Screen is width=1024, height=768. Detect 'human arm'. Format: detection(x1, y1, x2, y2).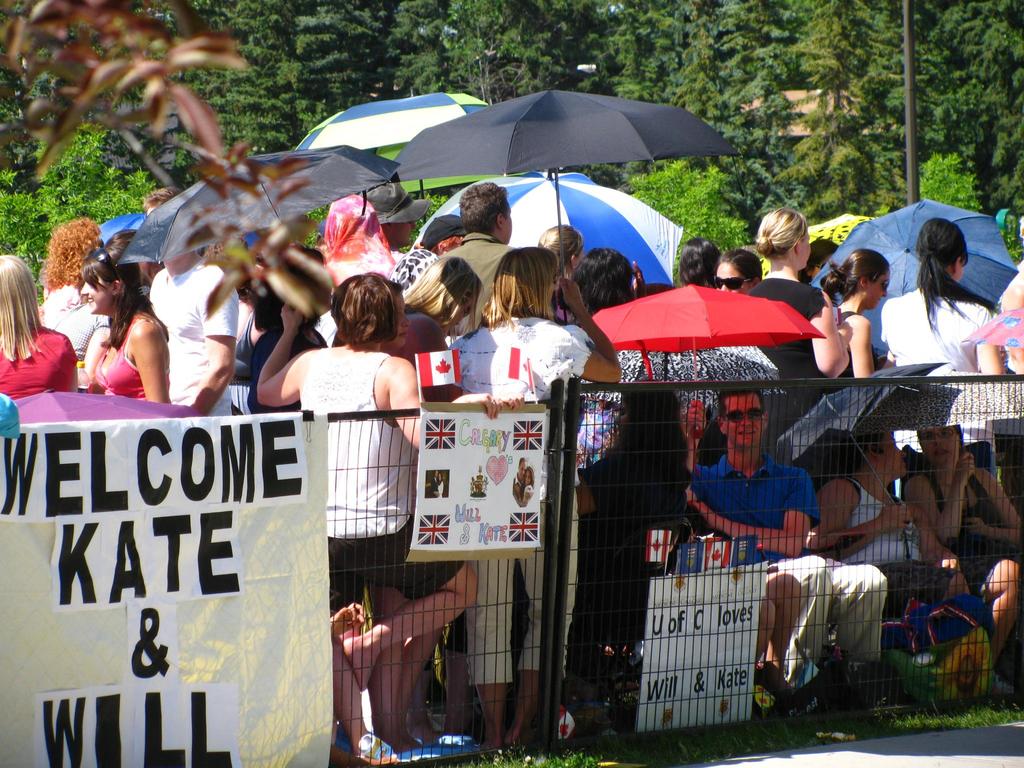
detection(808, 288, 854, 383).
